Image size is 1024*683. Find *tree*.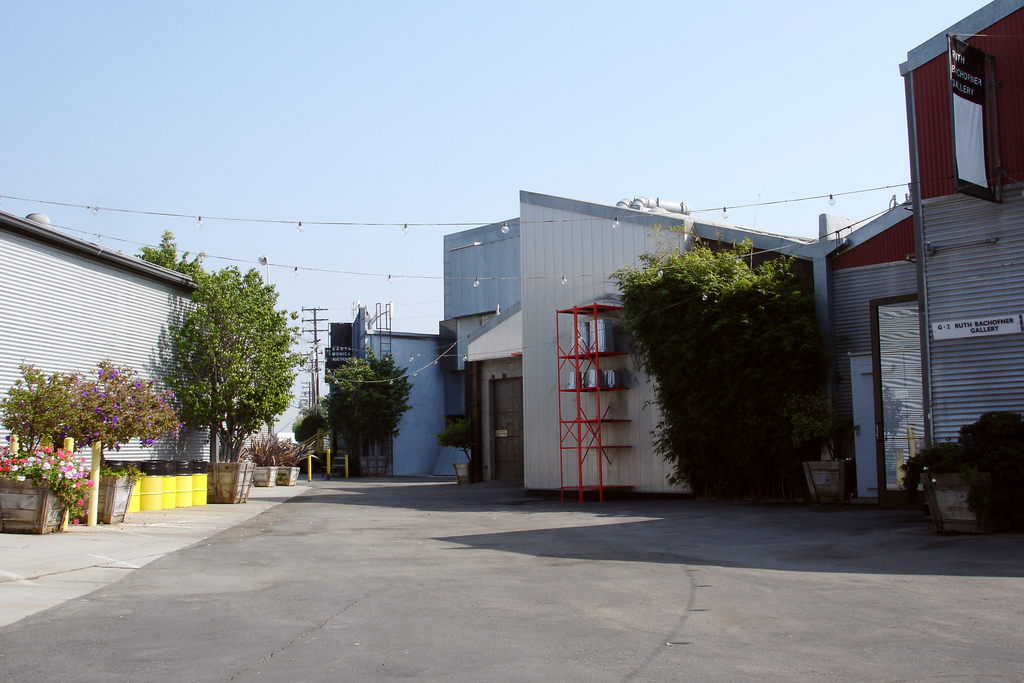
[630,237,833,516].
